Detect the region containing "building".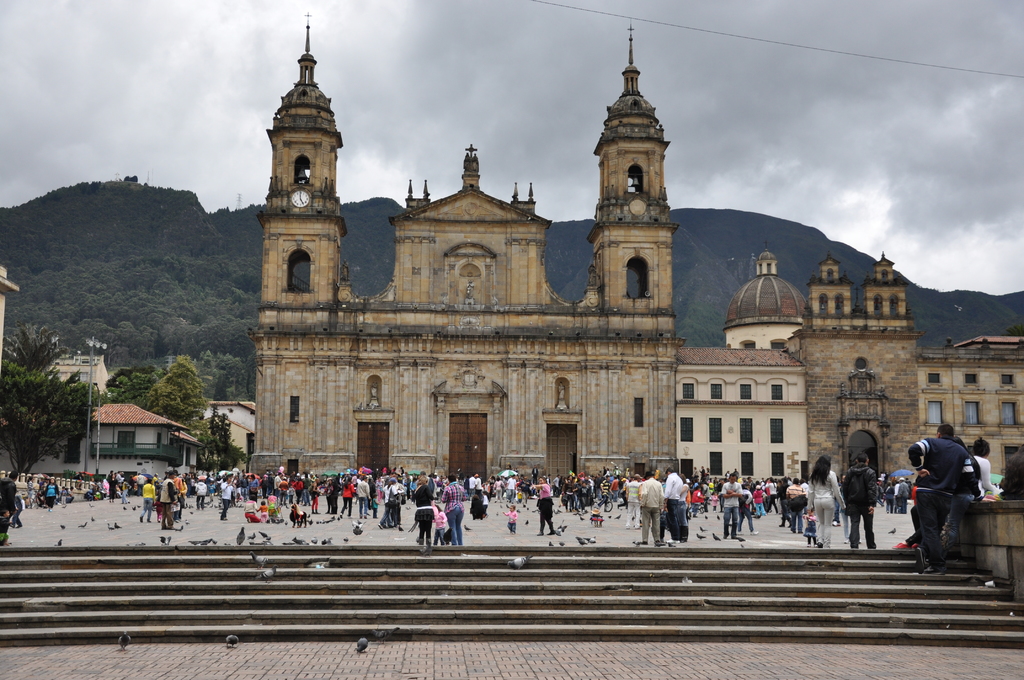
l=673, t=249, r=814, b=490.
